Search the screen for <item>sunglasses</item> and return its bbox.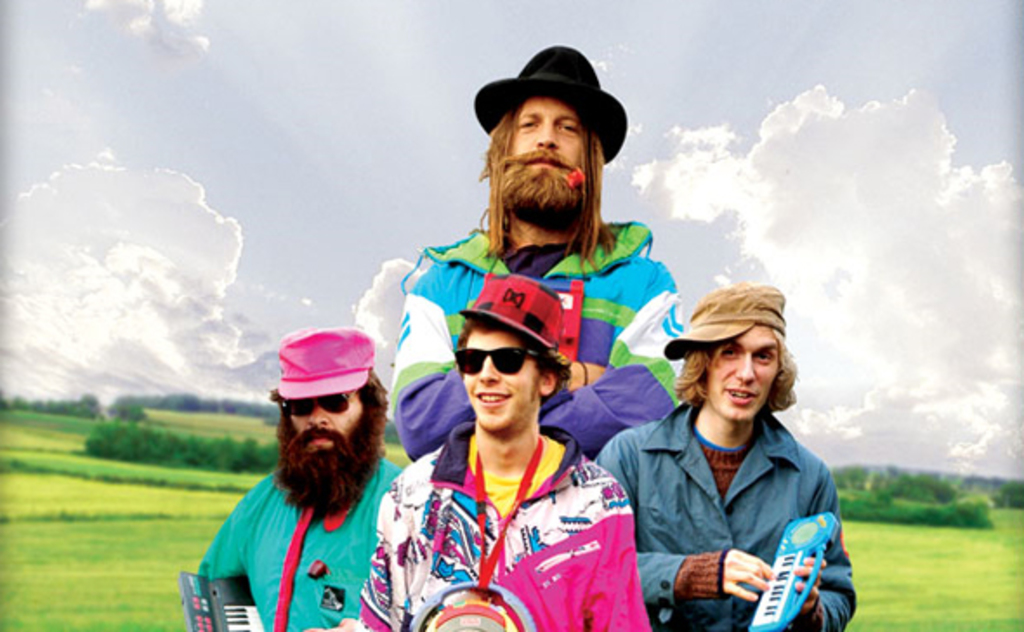
Found: [279,392,358,415].
